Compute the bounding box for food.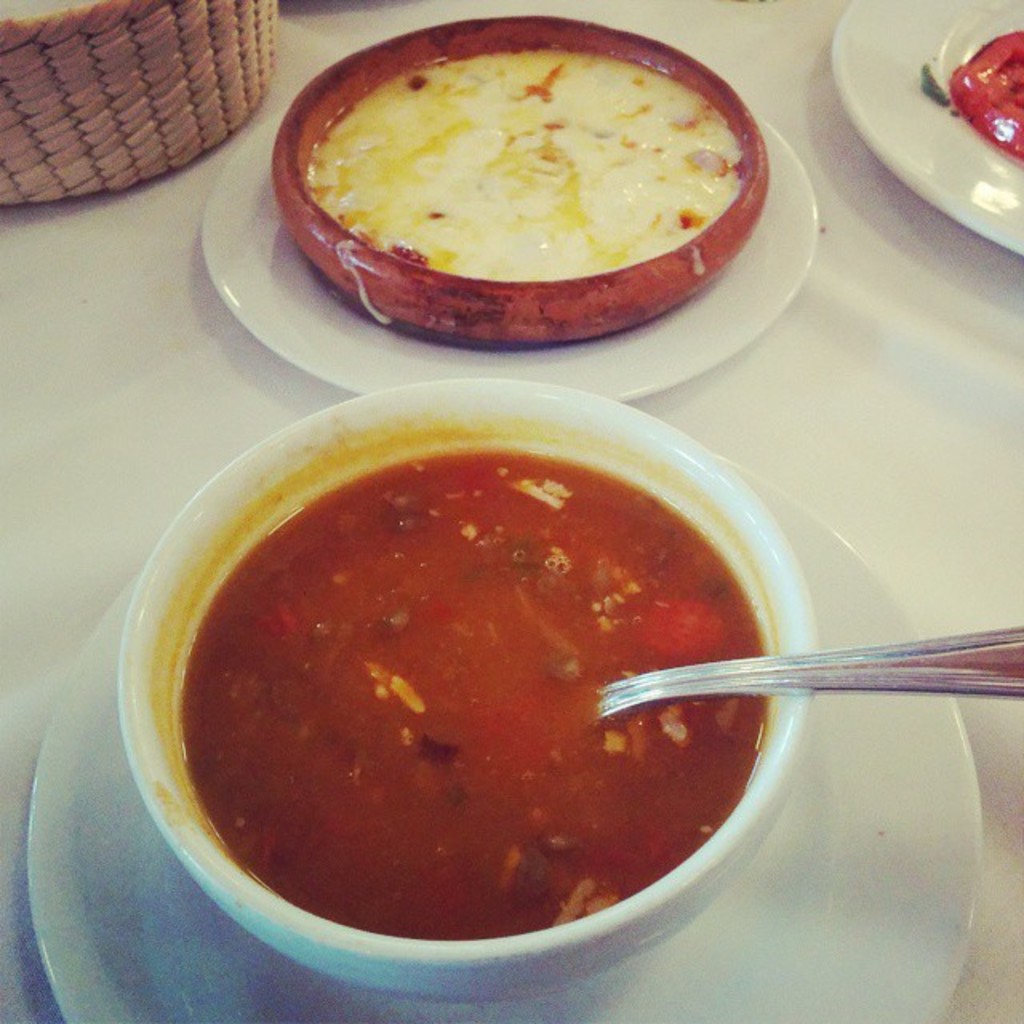
detection(128, 360, 870, 965).
